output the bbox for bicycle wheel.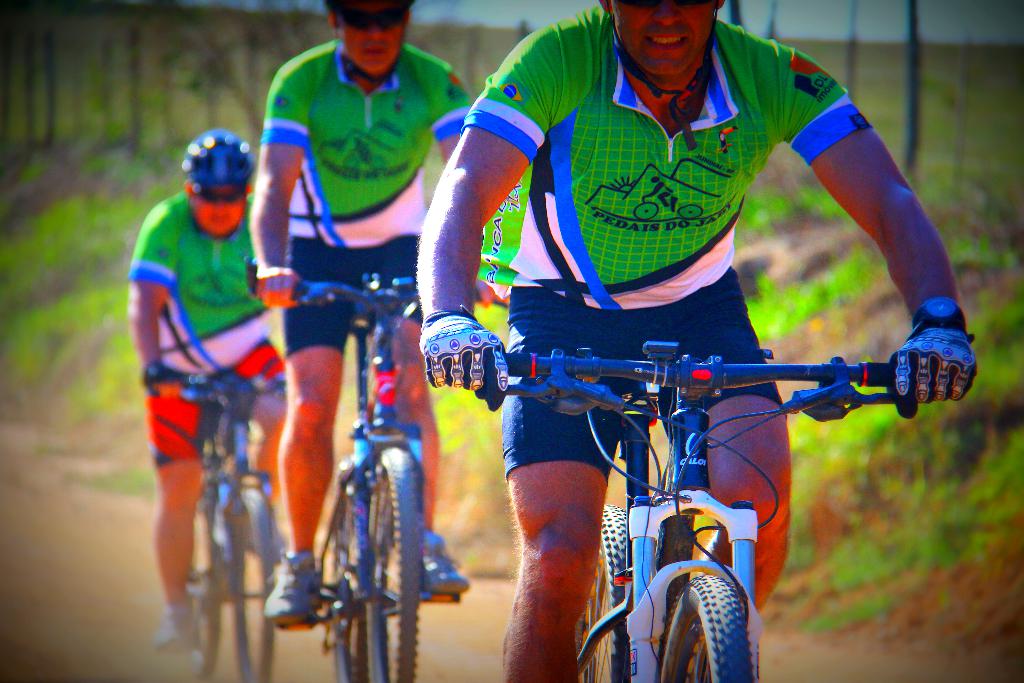
369:447:419:682.
